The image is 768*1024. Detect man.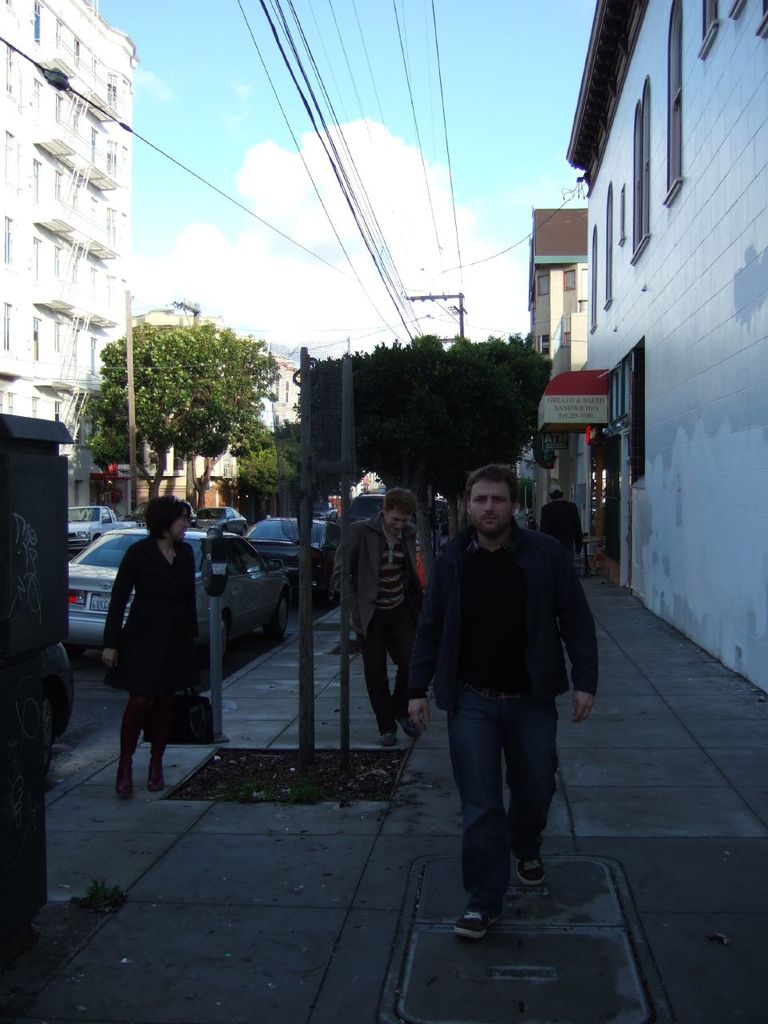
Detection: rect(417, 469, 605, 922).
